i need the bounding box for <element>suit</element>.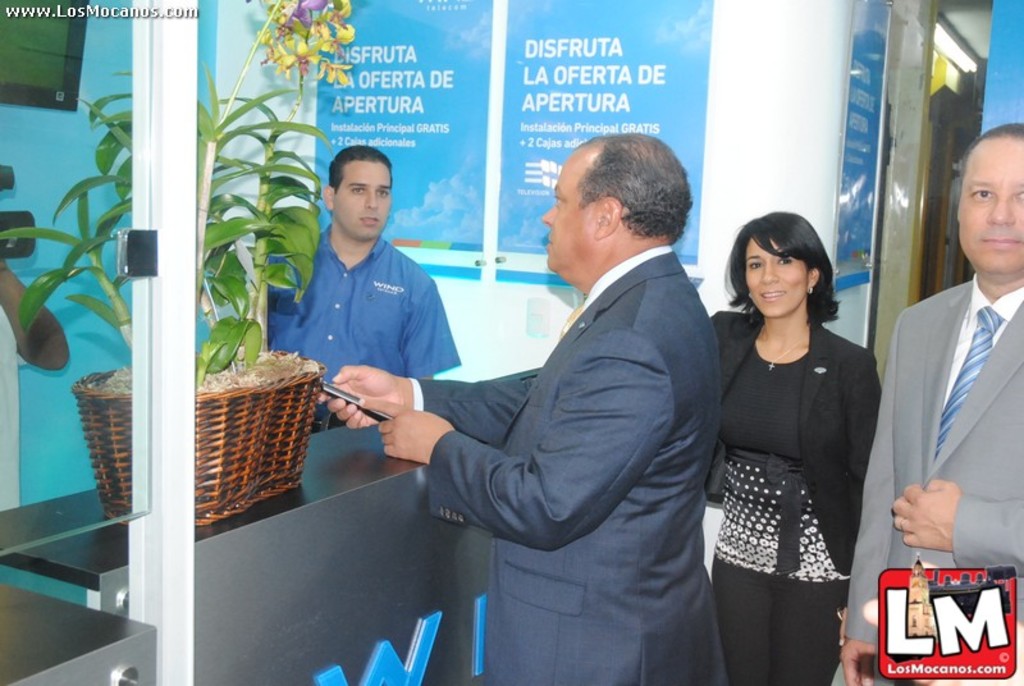
Here it is: {"x1": 854, "y1": 233, "x2": 1021, "y2": 653}.
